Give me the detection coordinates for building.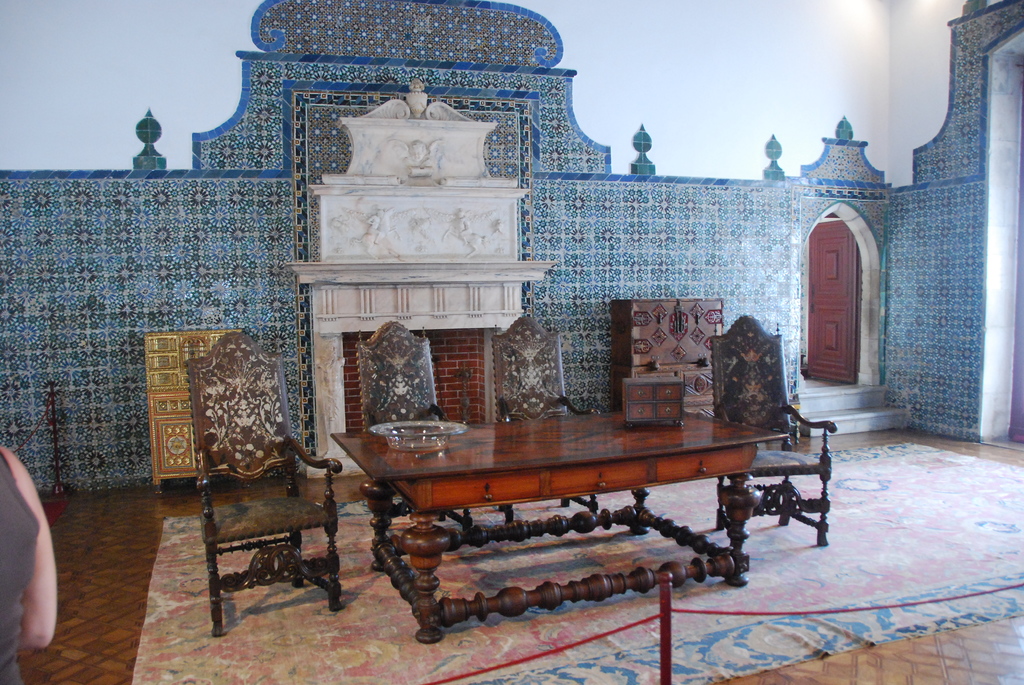
<bbox>0, 0, 1023, 684</bbox>.
